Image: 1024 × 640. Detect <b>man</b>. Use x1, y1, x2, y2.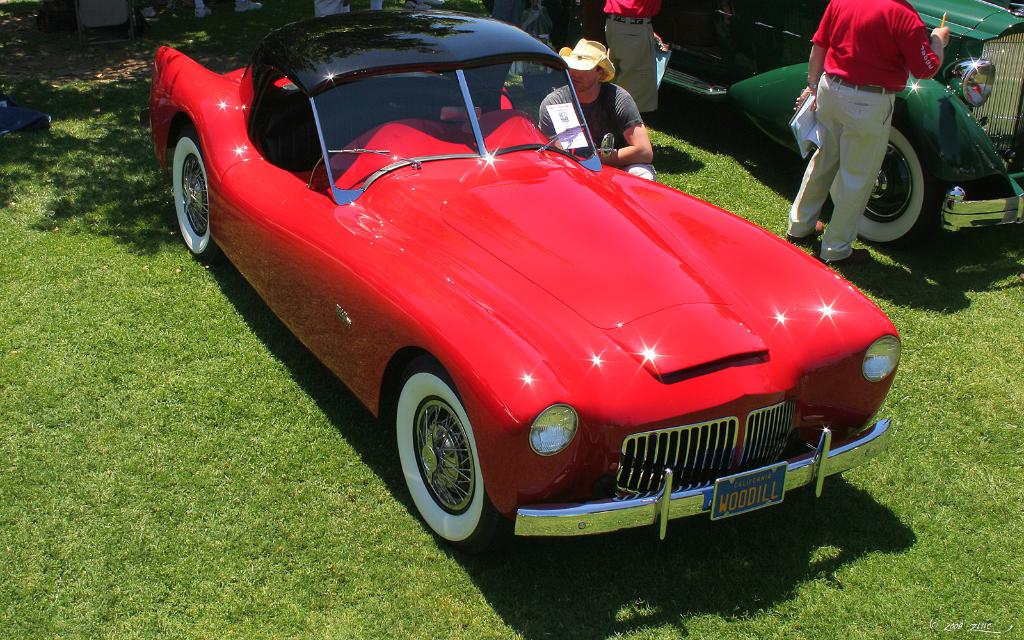
778, 0, 962, 260.
